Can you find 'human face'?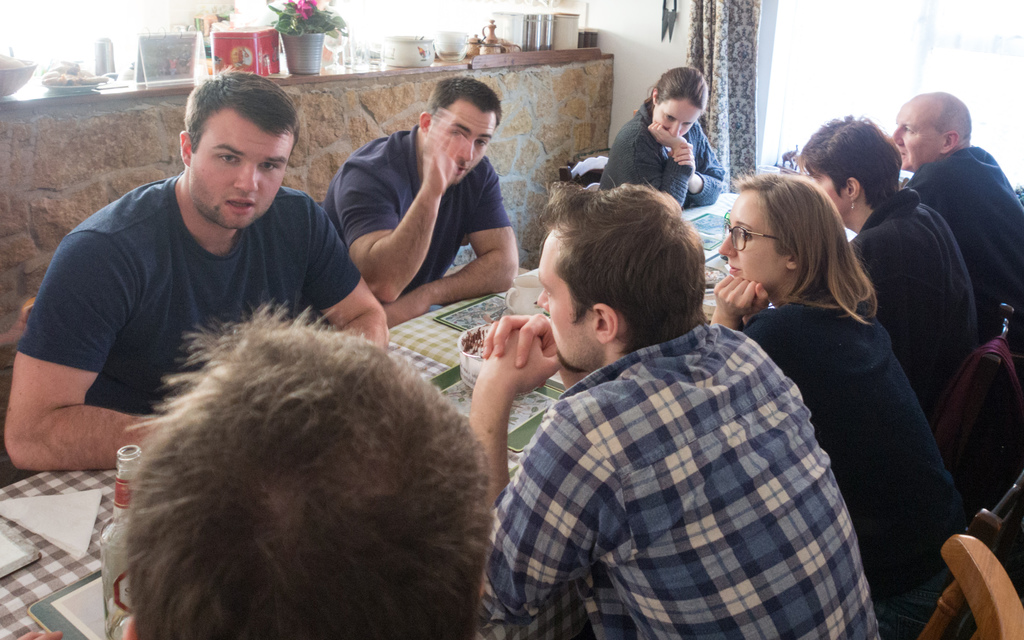
Yes, bounding box: (535,222,604,372).
